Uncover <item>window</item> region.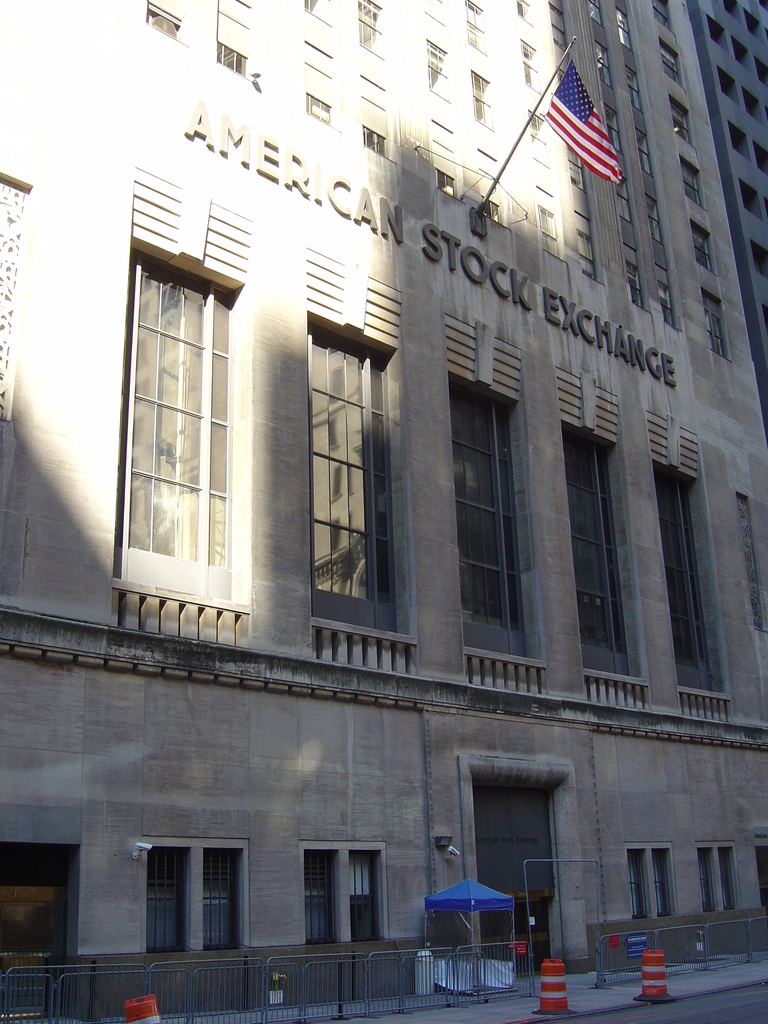
Uncovered: 754 833 767 912.
